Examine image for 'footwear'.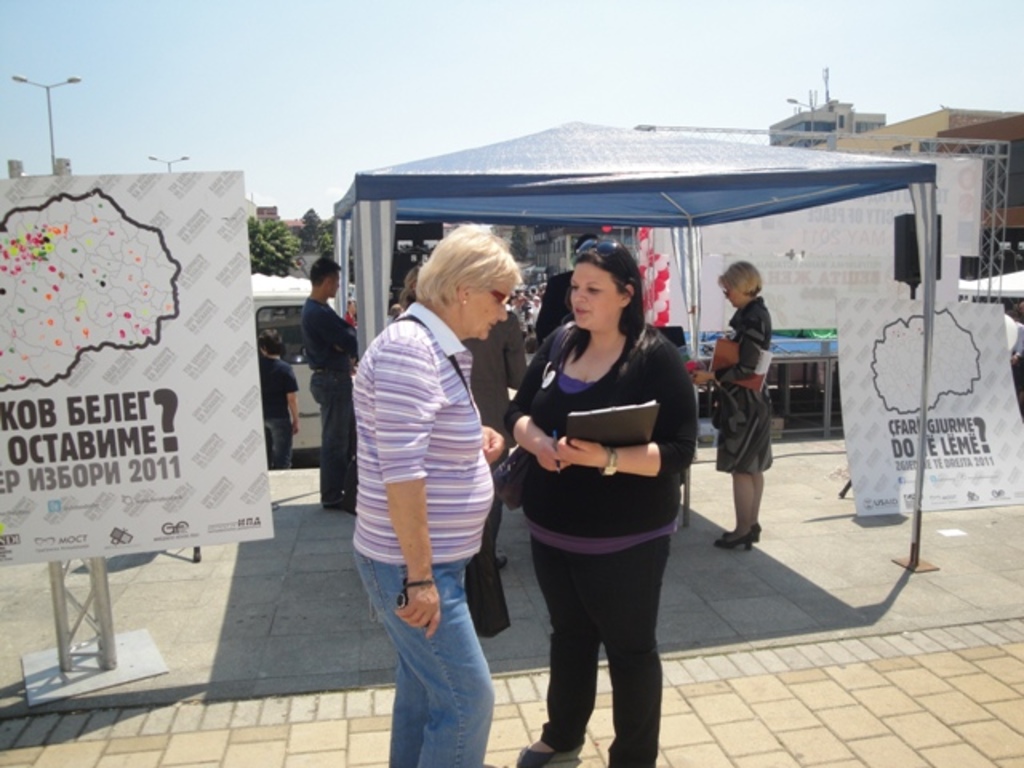
Examination result: bbox=(496, 557, 509, 566).
